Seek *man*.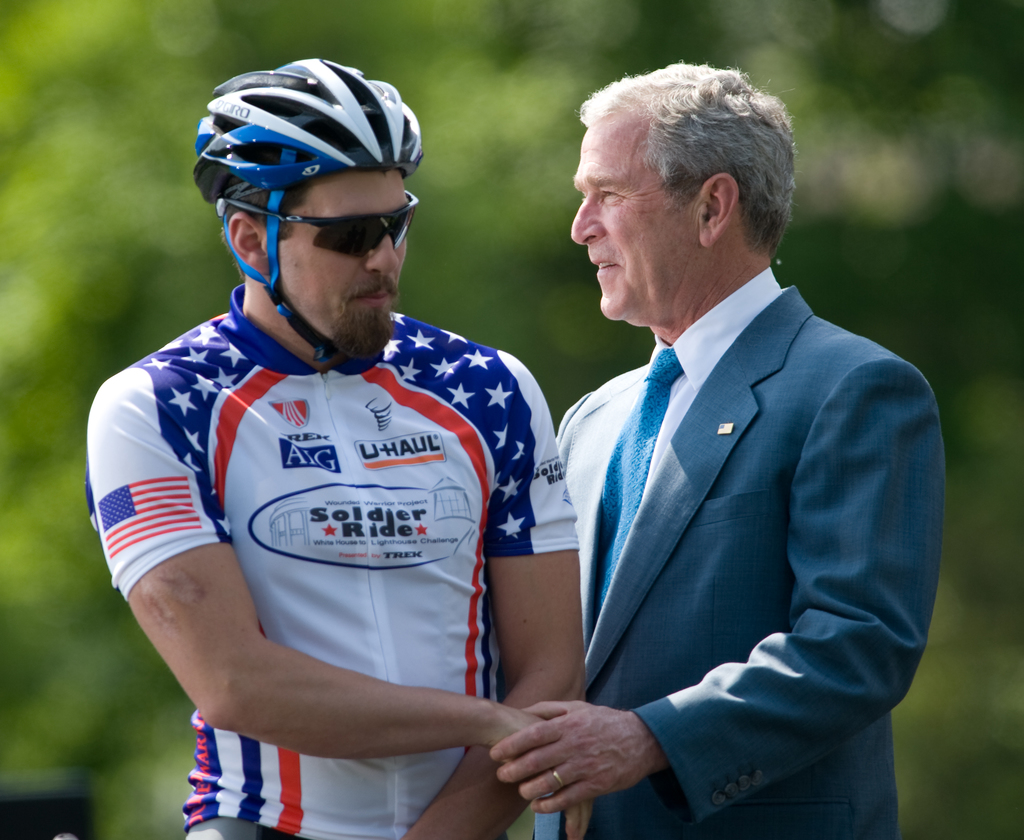
(489,68,925,825).
